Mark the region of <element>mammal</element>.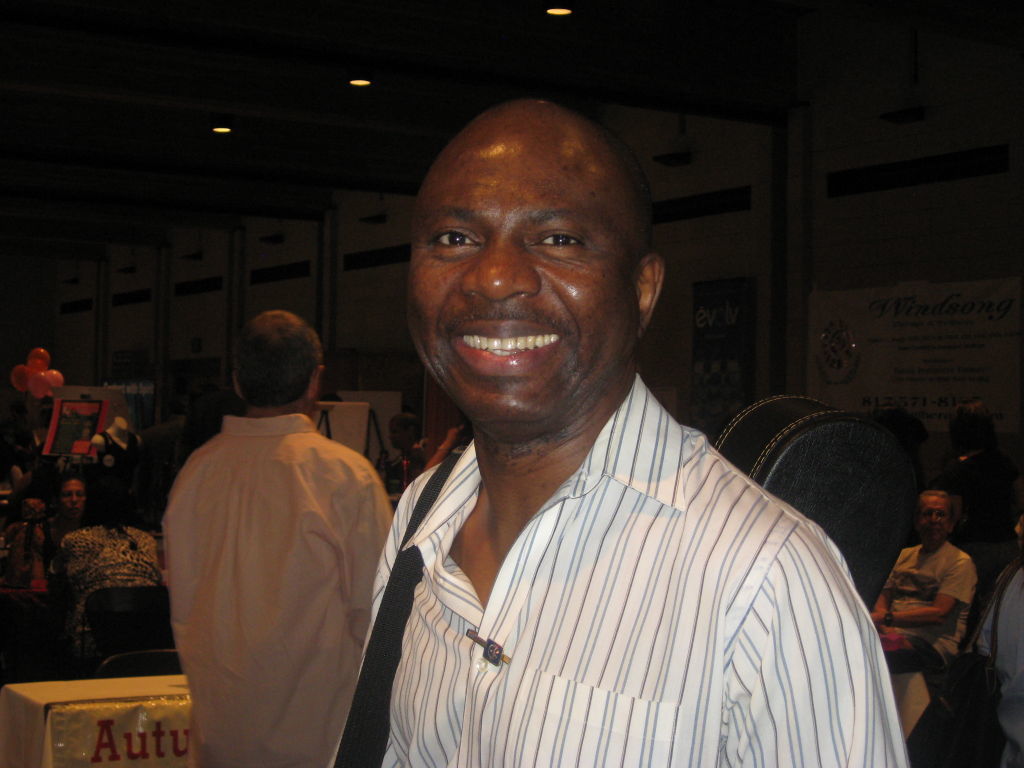
Region: bbox=[866, 487, 978, 736].
